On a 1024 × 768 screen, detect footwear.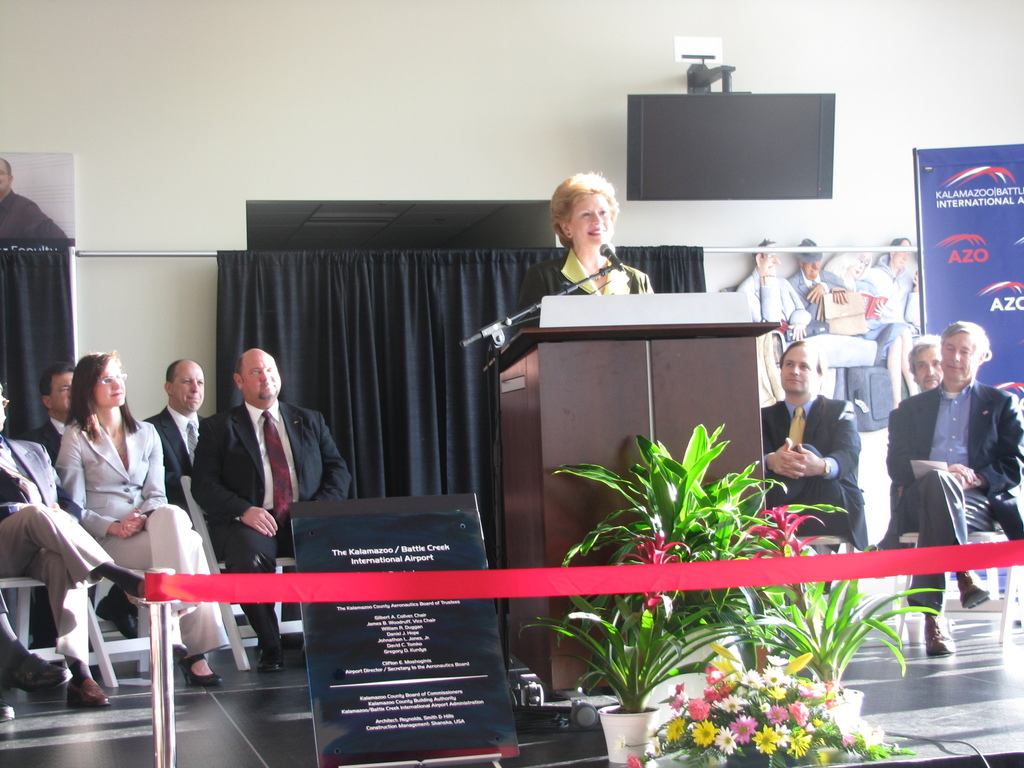
(67, 669, 114, 714).
